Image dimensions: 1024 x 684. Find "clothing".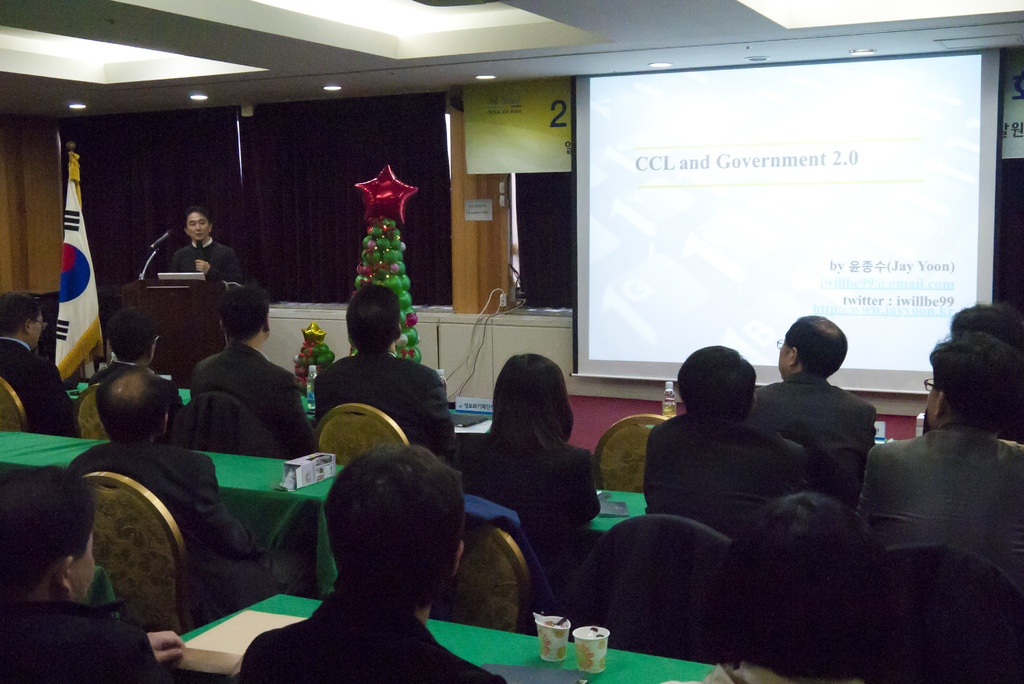
[left=858, top=391, right=1007, bottom=590].
